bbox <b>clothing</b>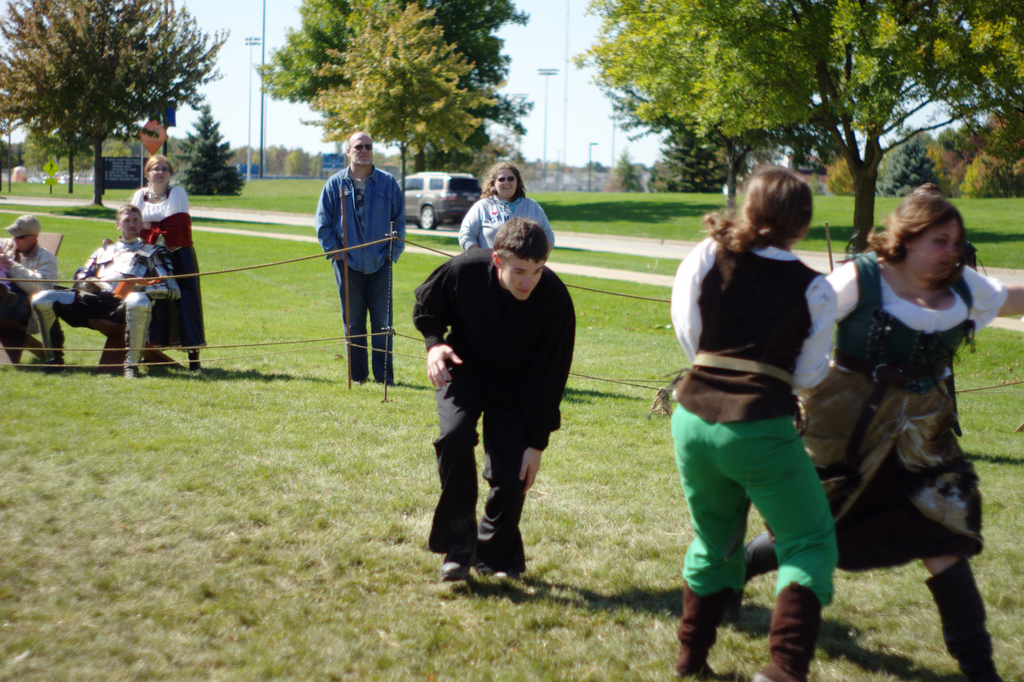
[131,178,206,351]
